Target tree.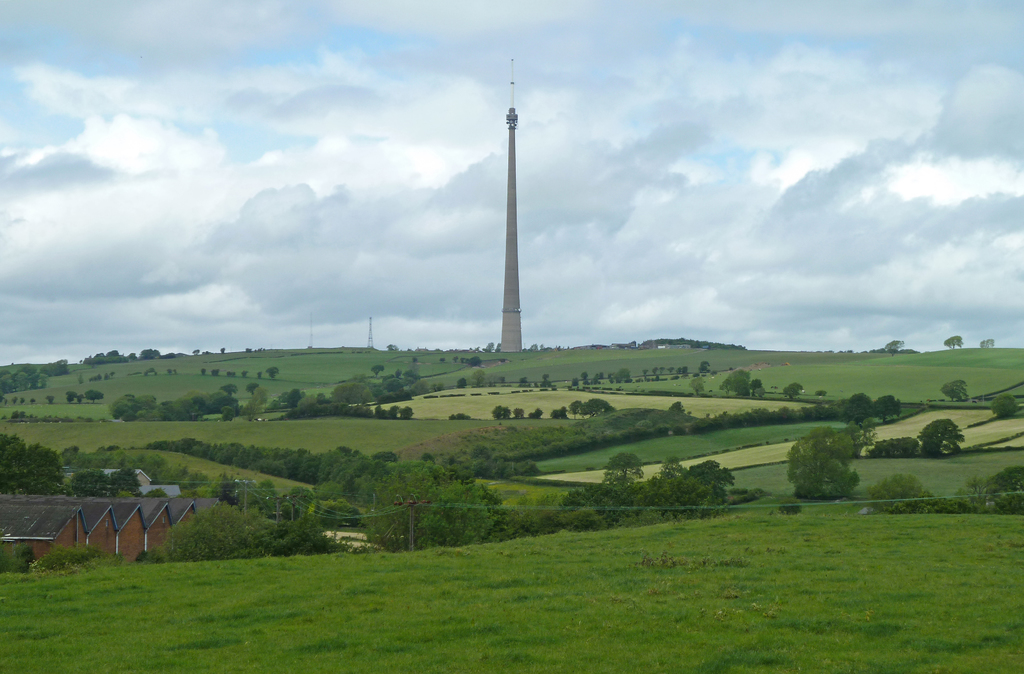
Target region: [724,365,766,398].
